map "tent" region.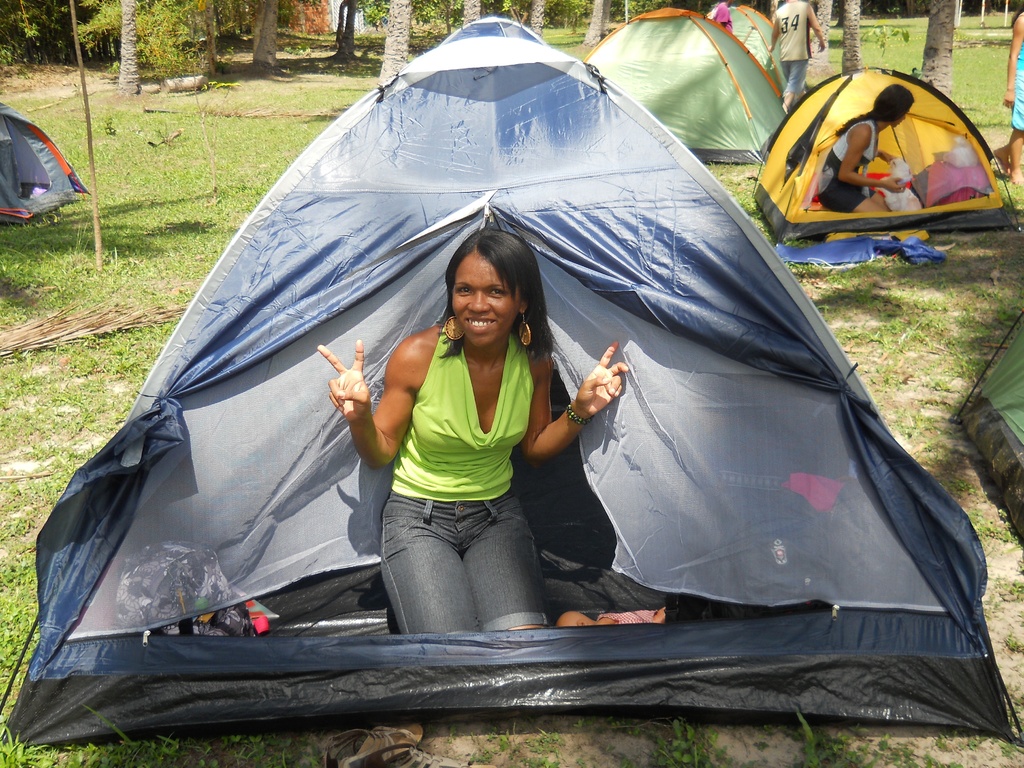
Mapped to region(705, 8, 804, 90).
